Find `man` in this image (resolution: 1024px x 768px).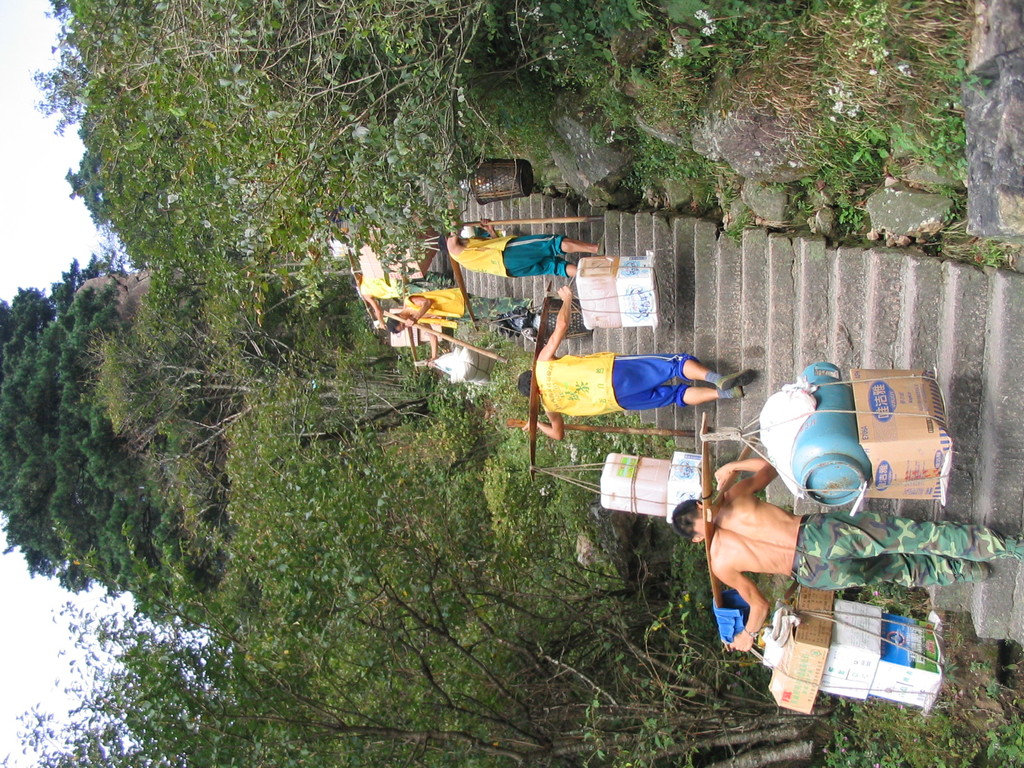
(344,273,452,332).
